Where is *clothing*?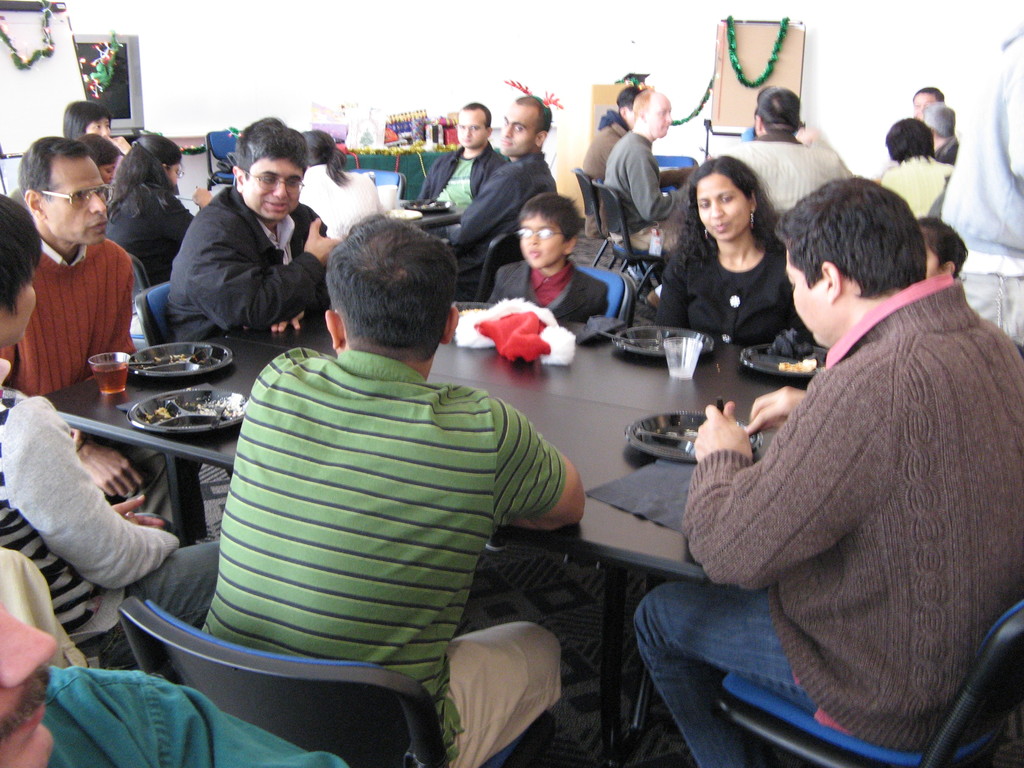
rect(110, 179, 202, 281).
